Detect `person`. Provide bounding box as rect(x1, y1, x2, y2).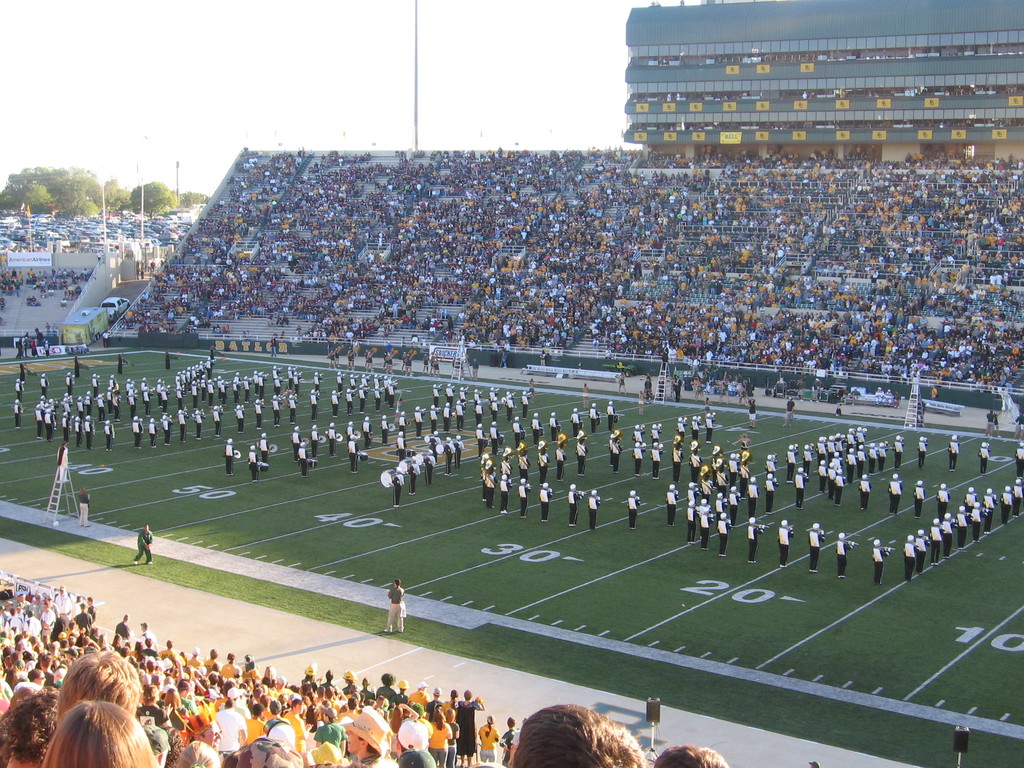
rect(316, 700, 339, 723).
